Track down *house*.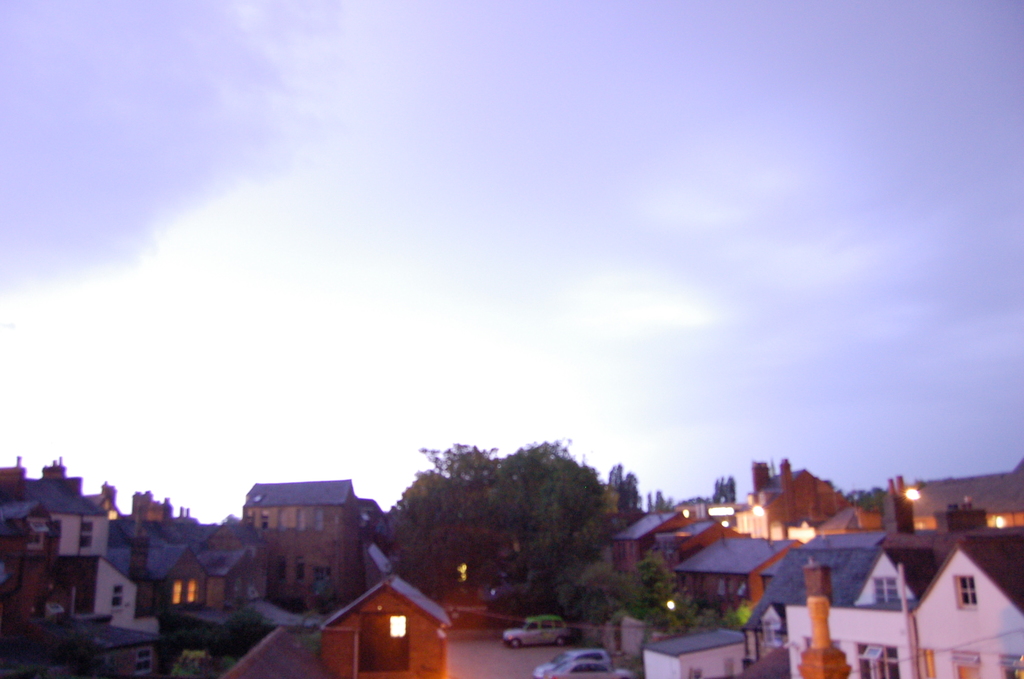
Tracked to <region>114, 505, 228, 578</region>.
